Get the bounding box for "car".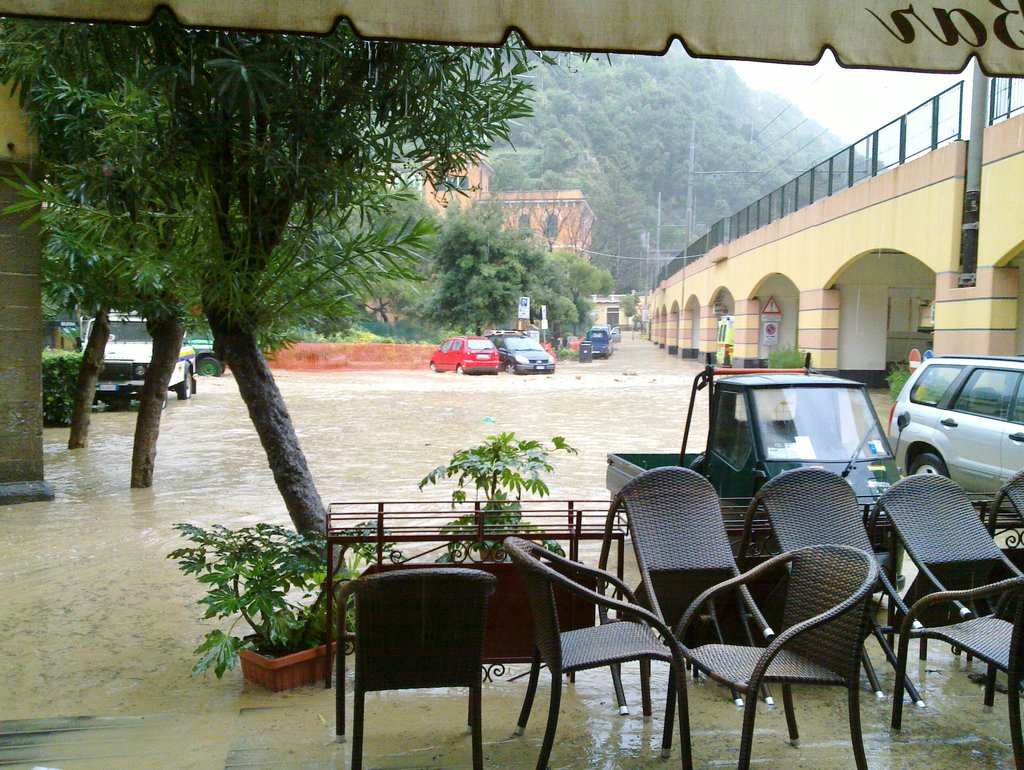
rect(583, 327, 614, 351).
